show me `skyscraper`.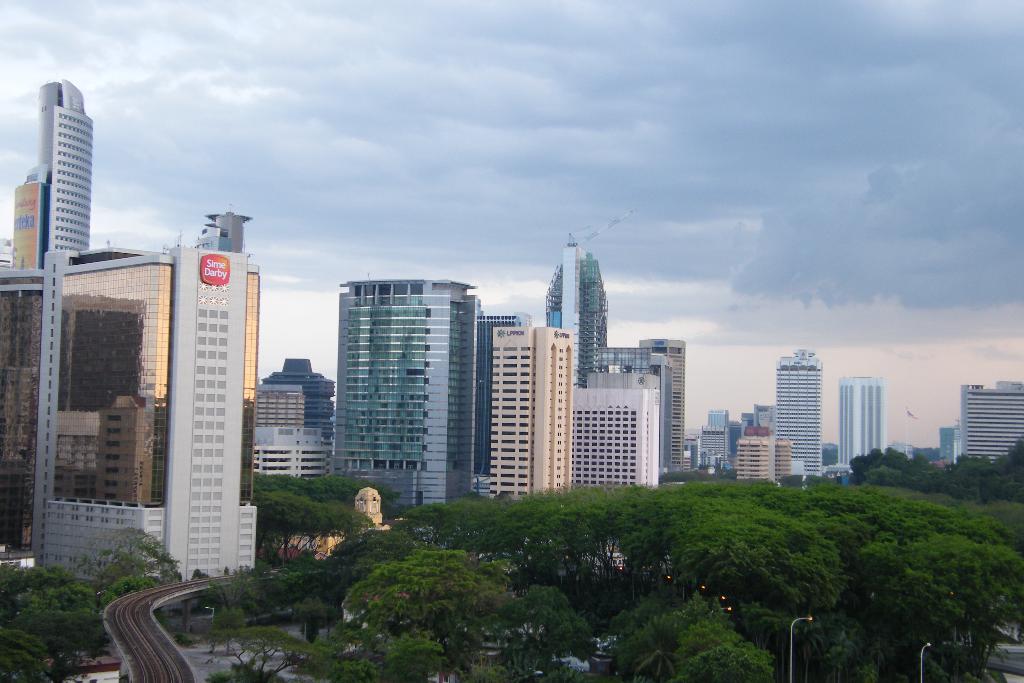
`skyscraper` is here: select_region(572, 373, 666, 500).
